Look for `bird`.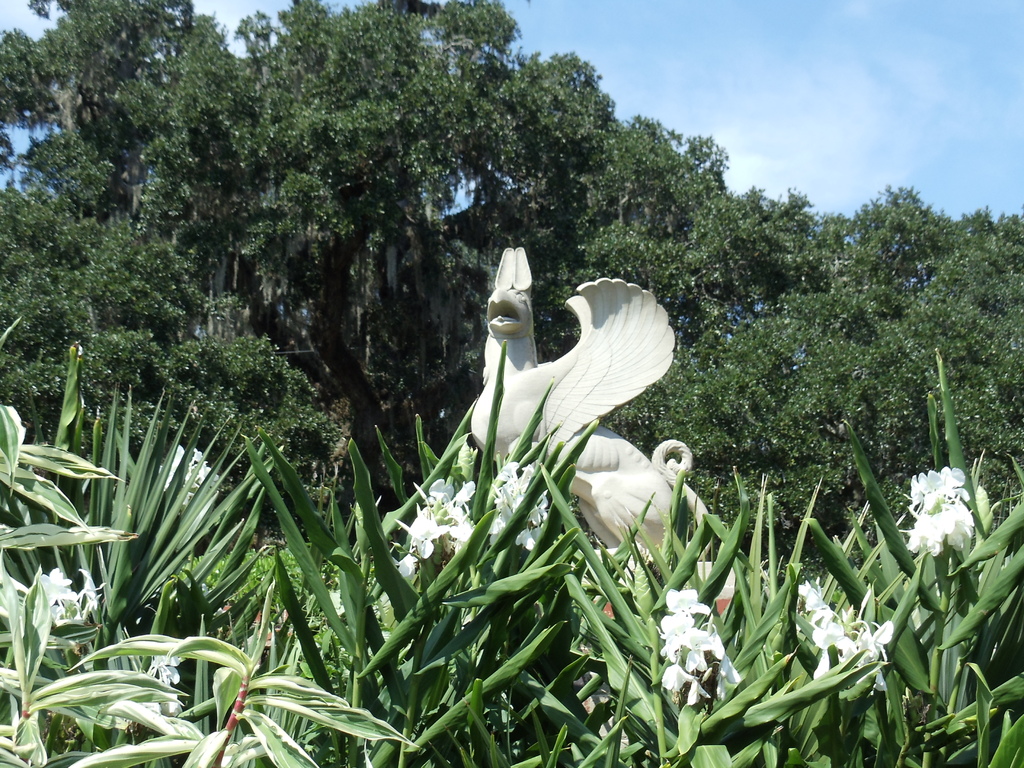
Found: BBox(456, 244, 676, 508).
